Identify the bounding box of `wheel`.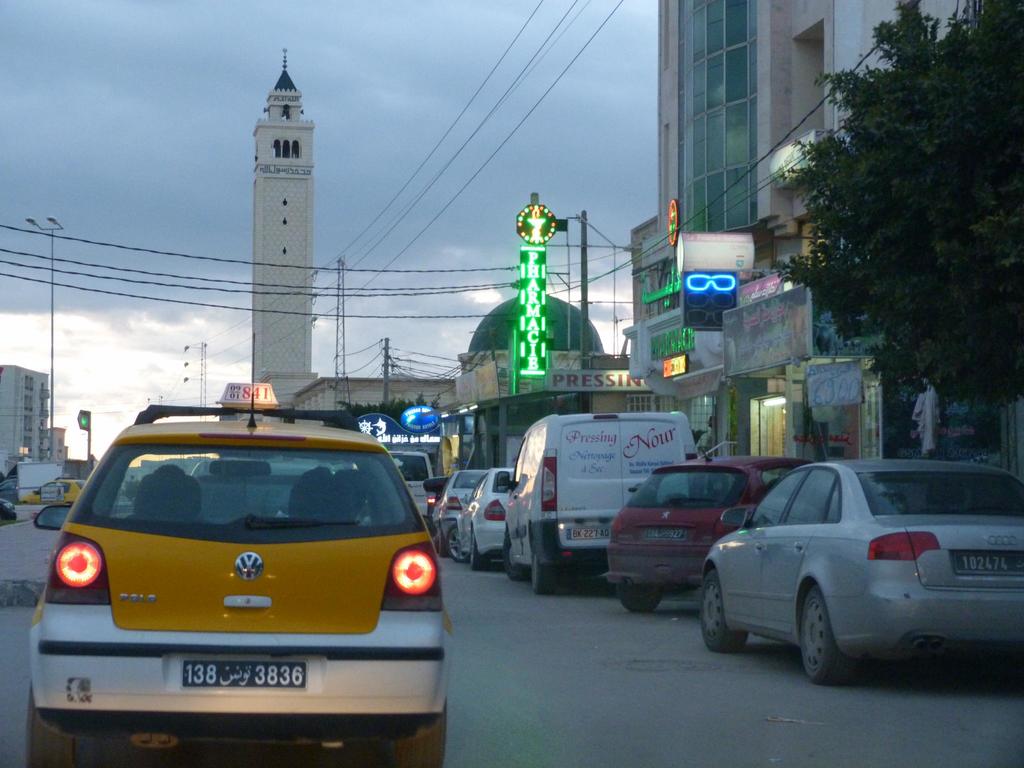
detection(703, 569, 750, 655).
